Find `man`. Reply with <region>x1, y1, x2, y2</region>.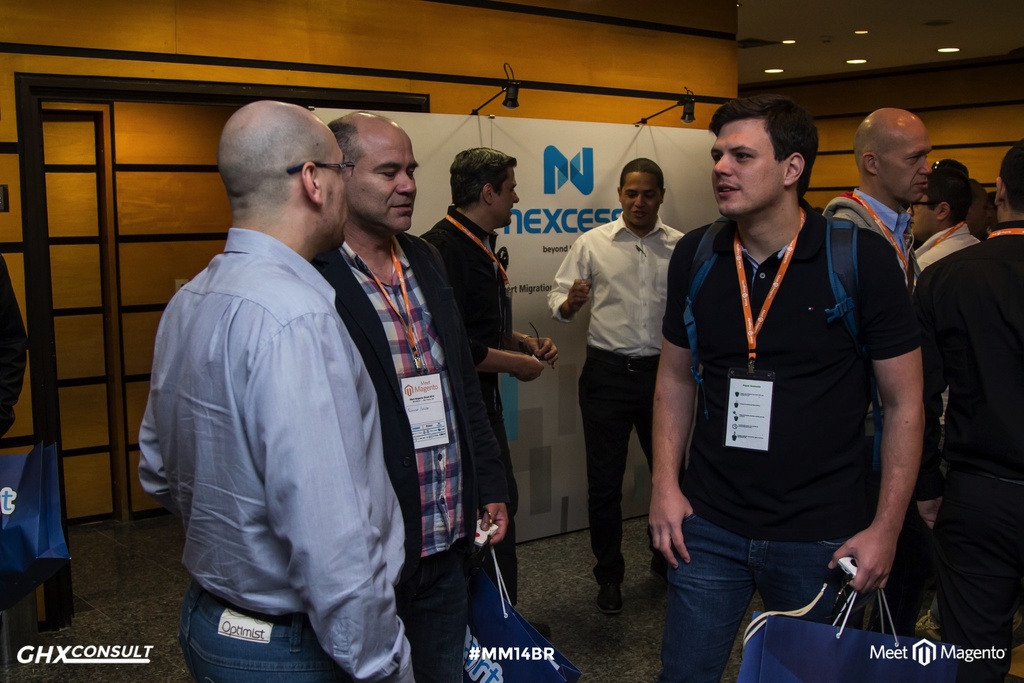
<region>906, 163, 982, 268</region>.
